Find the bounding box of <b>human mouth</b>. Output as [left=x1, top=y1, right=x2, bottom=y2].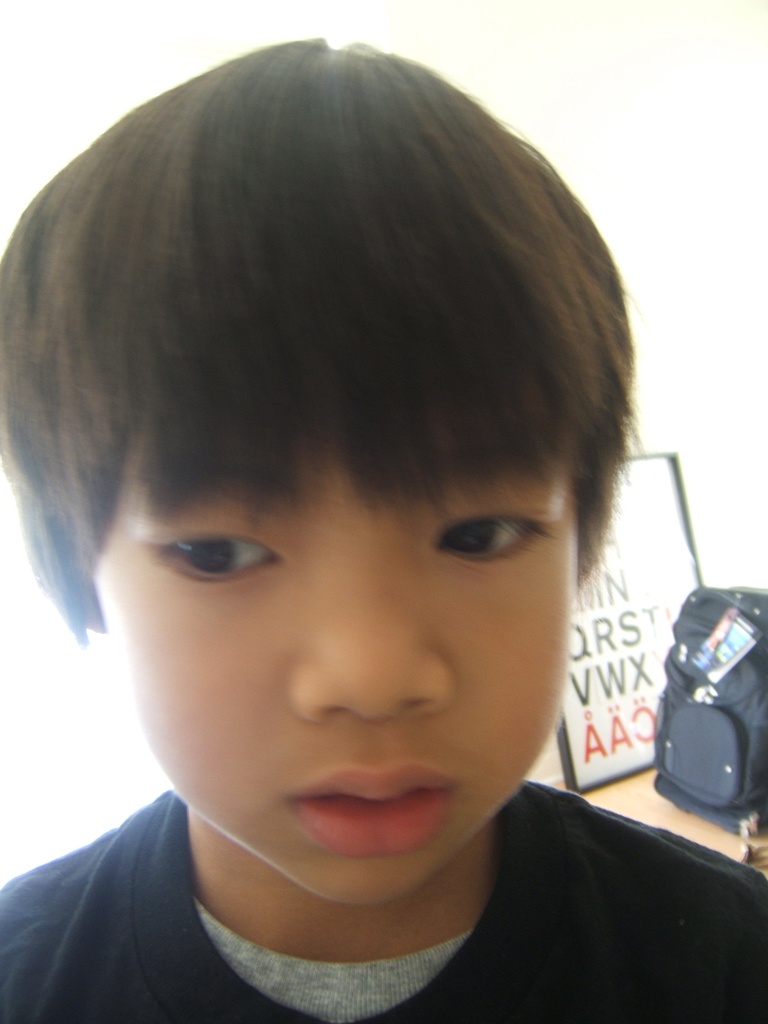
[left=286, top=772, right=468, bottom=840].
